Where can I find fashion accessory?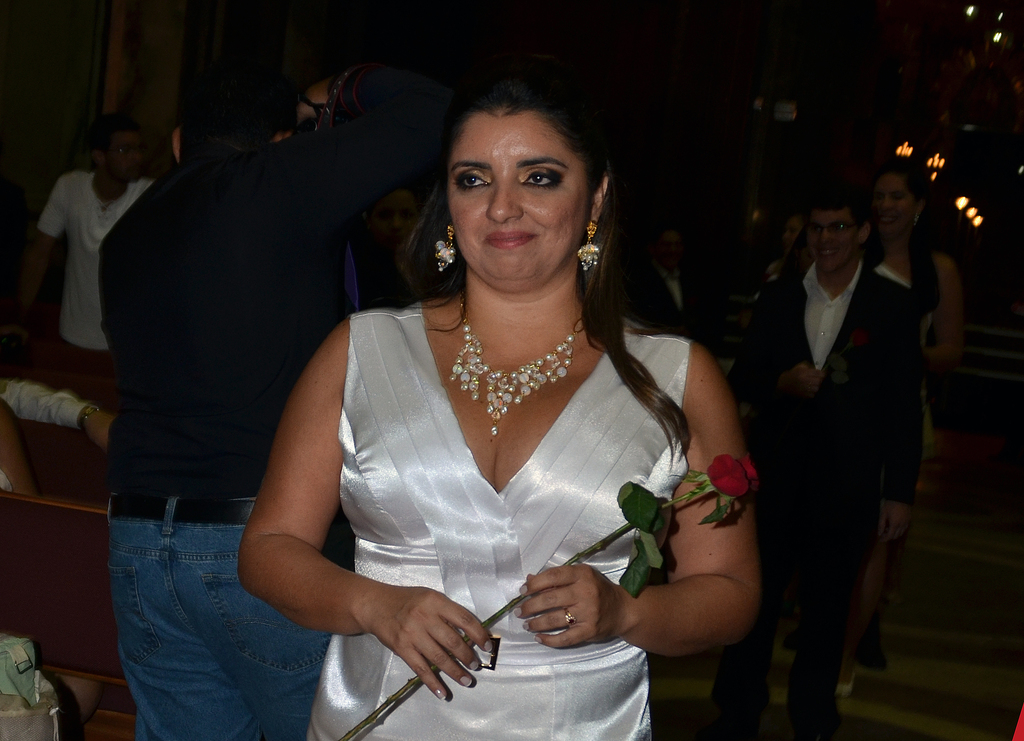
You can find it at detection(429, 228, 452, 267).
